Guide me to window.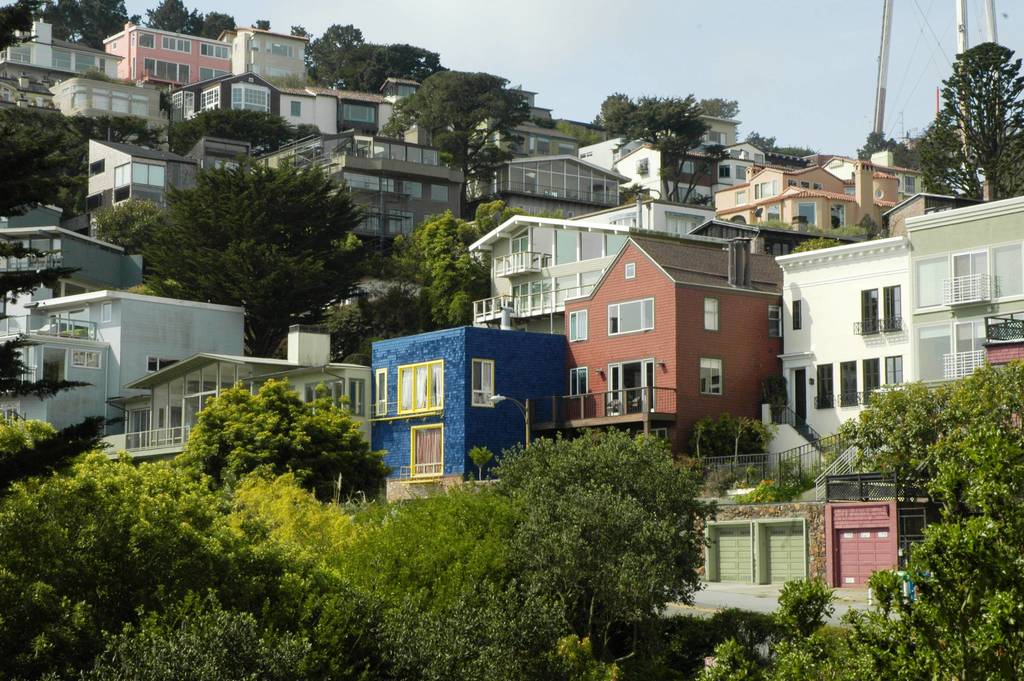
Guidance: (x1=374, y1=141, x2=435, y2=167).
